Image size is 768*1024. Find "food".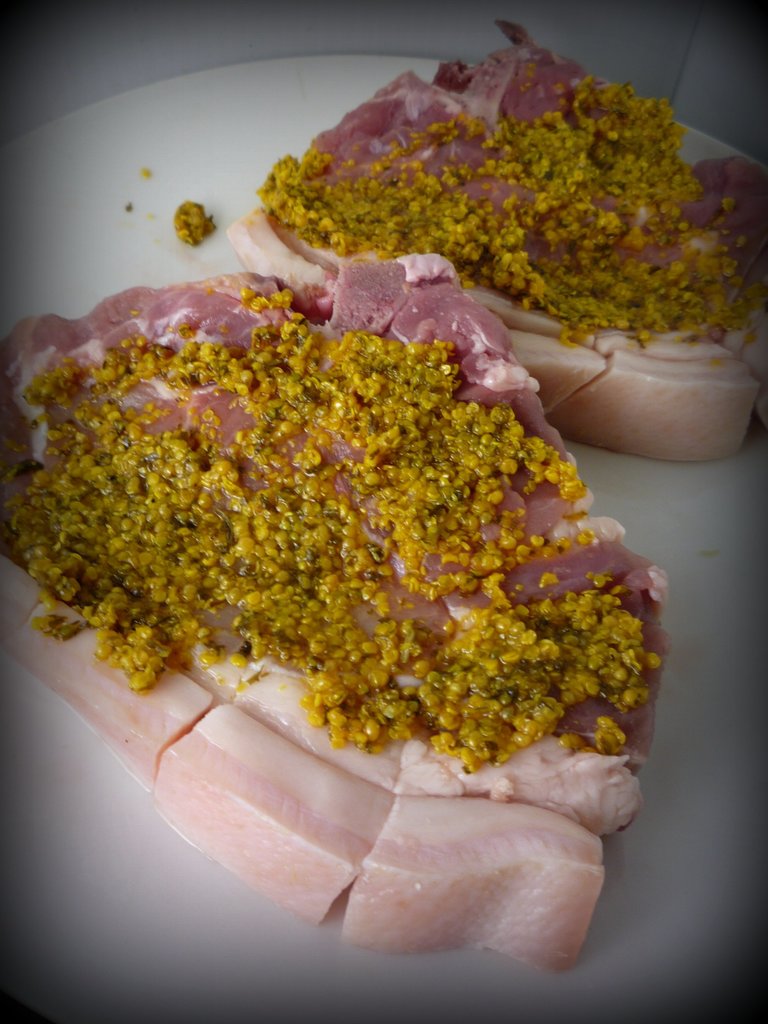
{"x1": 260, "y1": 48, "x2": 725, "y2": 314}.
